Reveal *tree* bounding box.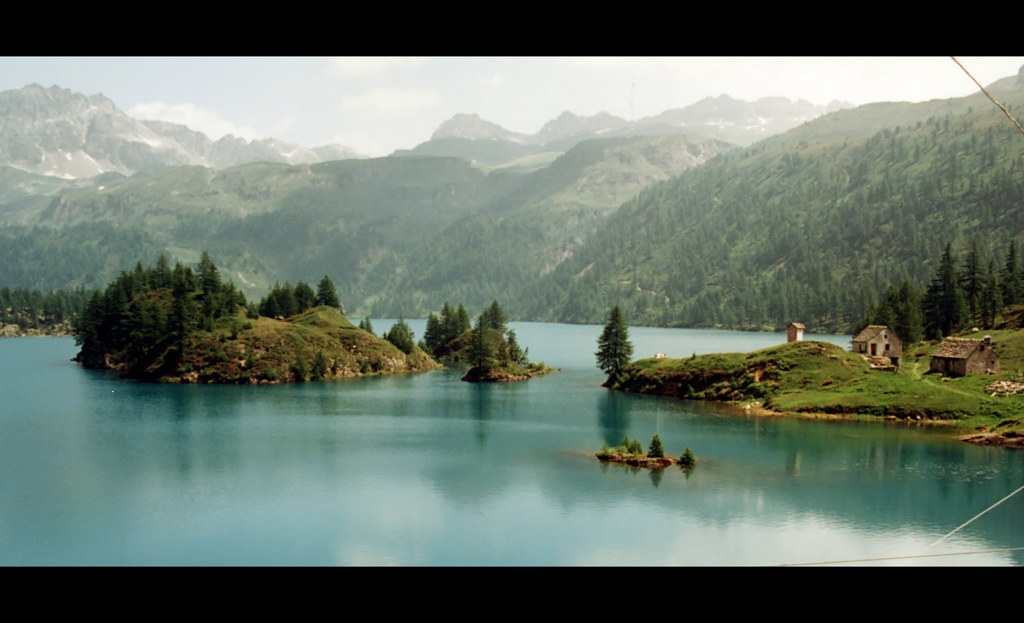
Revealed: 646,435,666,458.
